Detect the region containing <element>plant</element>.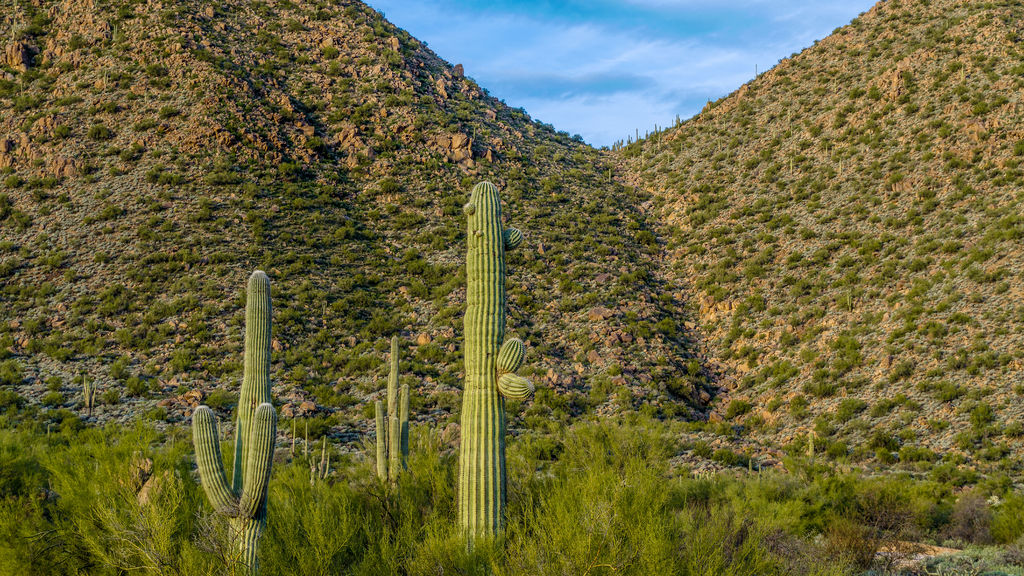
619, 195, 646, 233.
